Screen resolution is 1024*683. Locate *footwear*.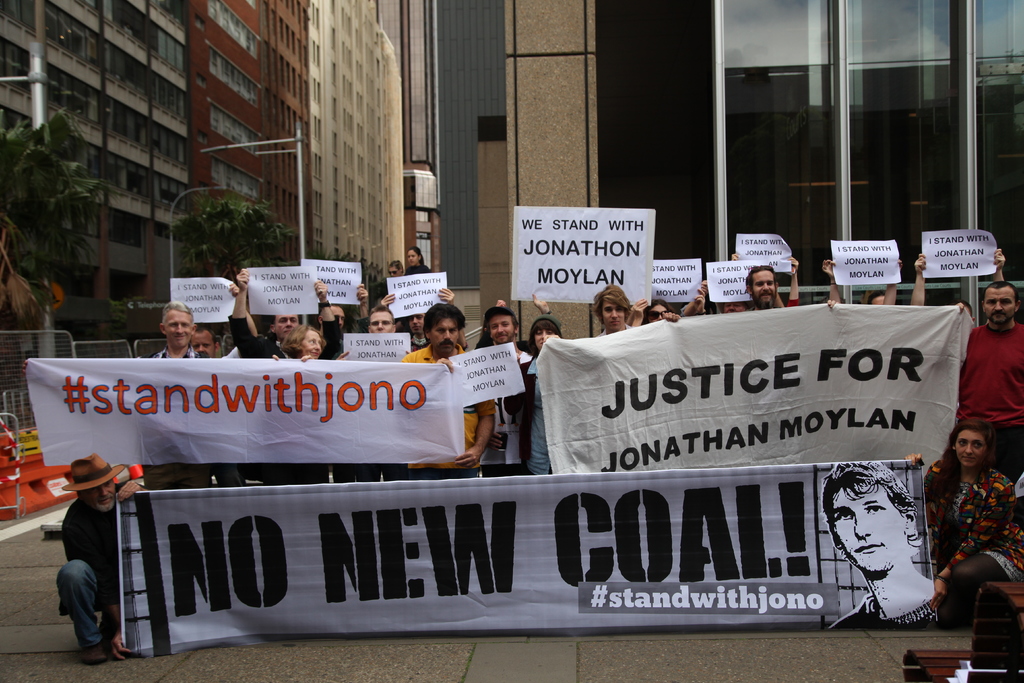
detection(81, 645, 108, 664).
